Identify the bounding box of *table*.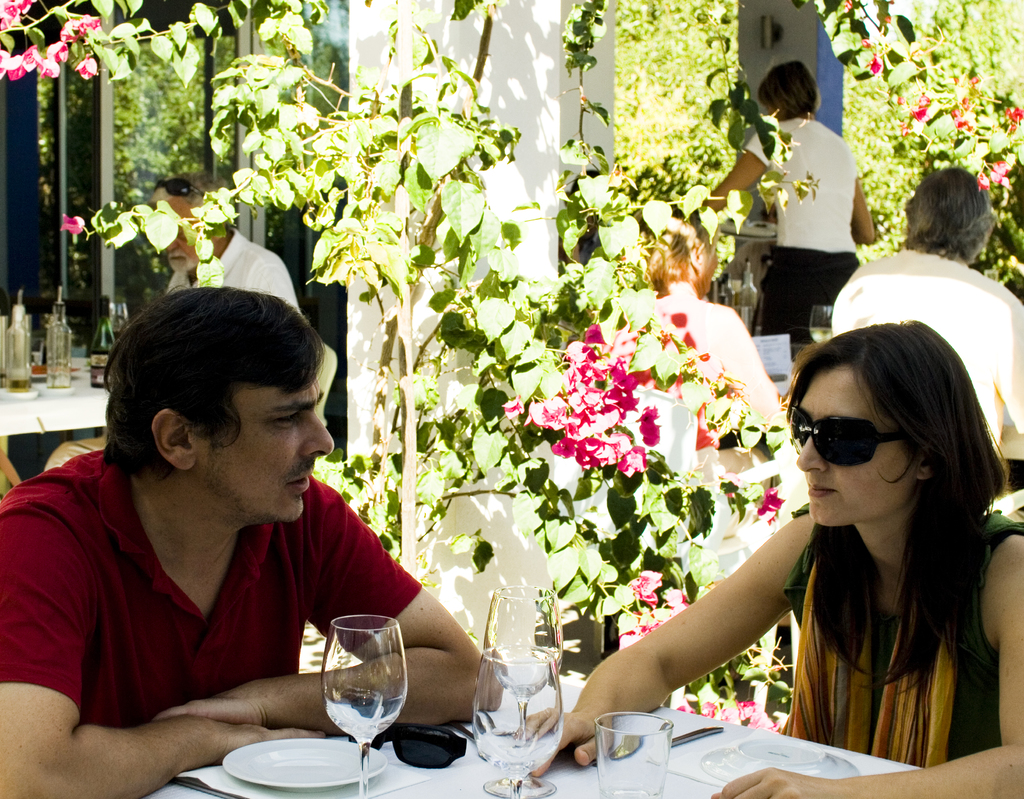
locate(132, 656, 928, 798).
